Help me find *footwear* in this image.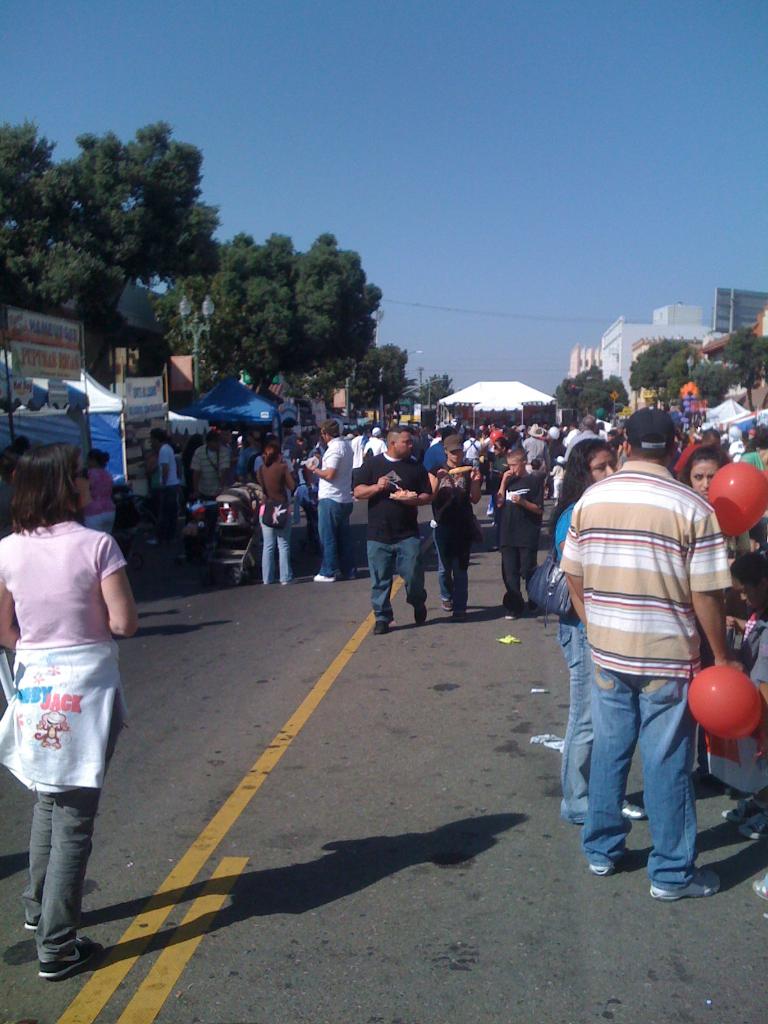
Found it: <box>744,815,765,843</box>.
